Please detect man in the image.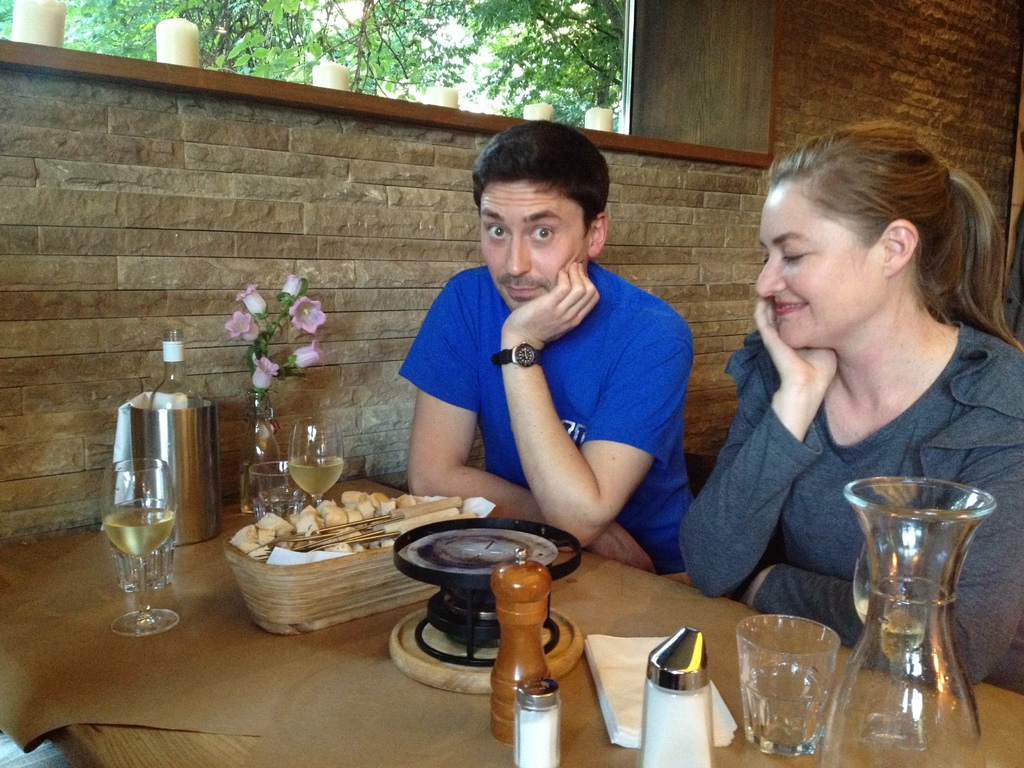
<bbox>368, 131, 725, 582</bbox>.
